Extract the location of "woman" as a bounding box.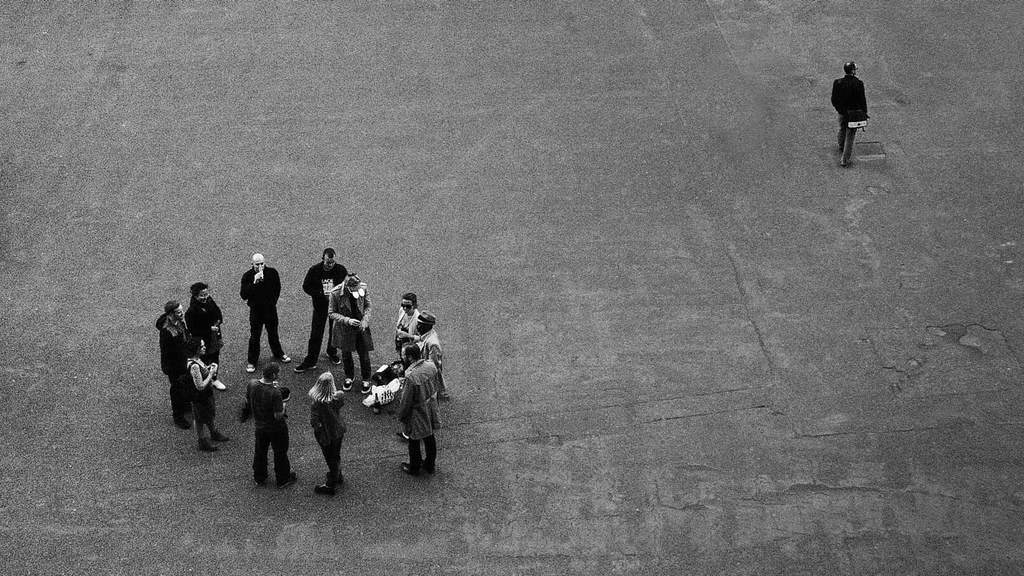
crop(397, 294, 416, 360).
